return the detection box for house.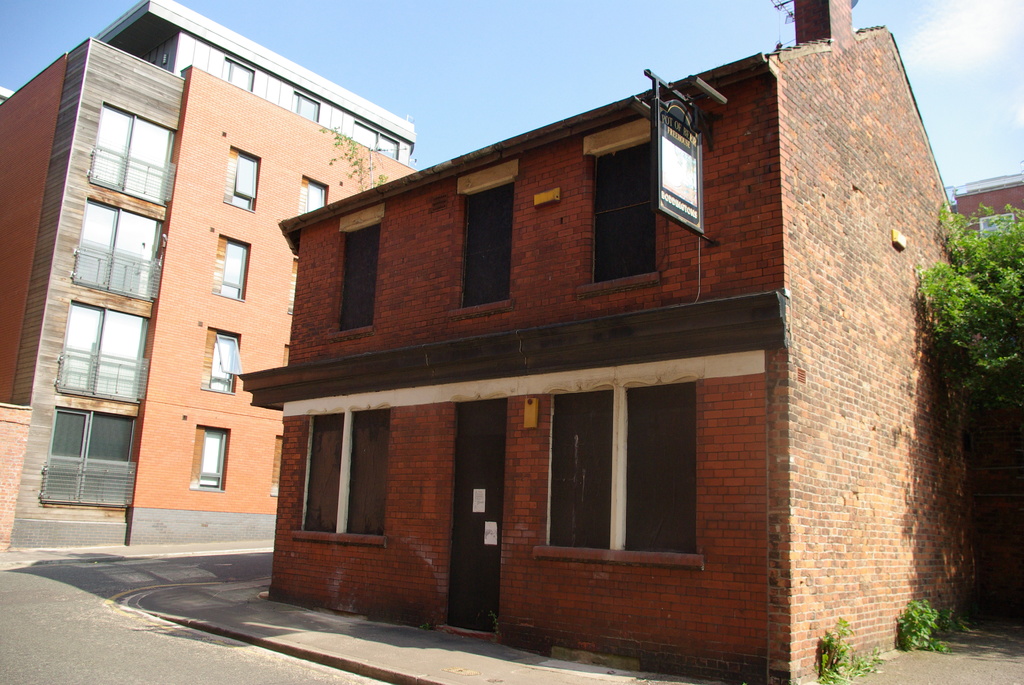
{"x1": 0, "y1": 0, "x2": 436, "y2": 551}.
